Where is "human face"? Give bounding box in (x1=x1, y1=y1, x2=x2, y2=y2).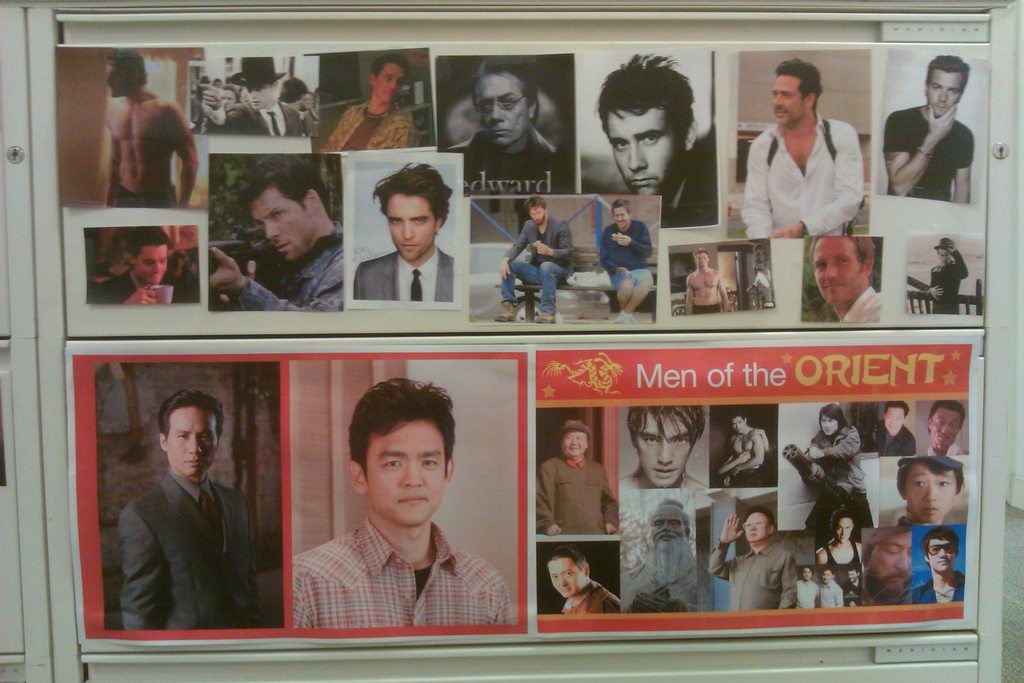
(x1=246, y1=86, x2=273, y2=109).
